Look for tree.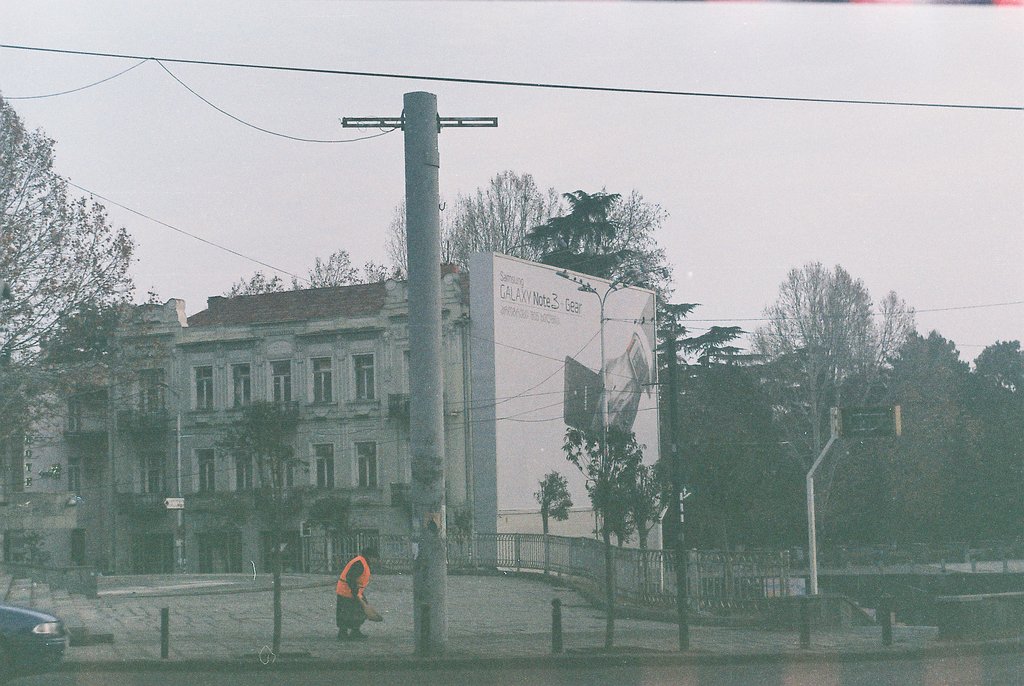
Found: 564 412 669 648.
